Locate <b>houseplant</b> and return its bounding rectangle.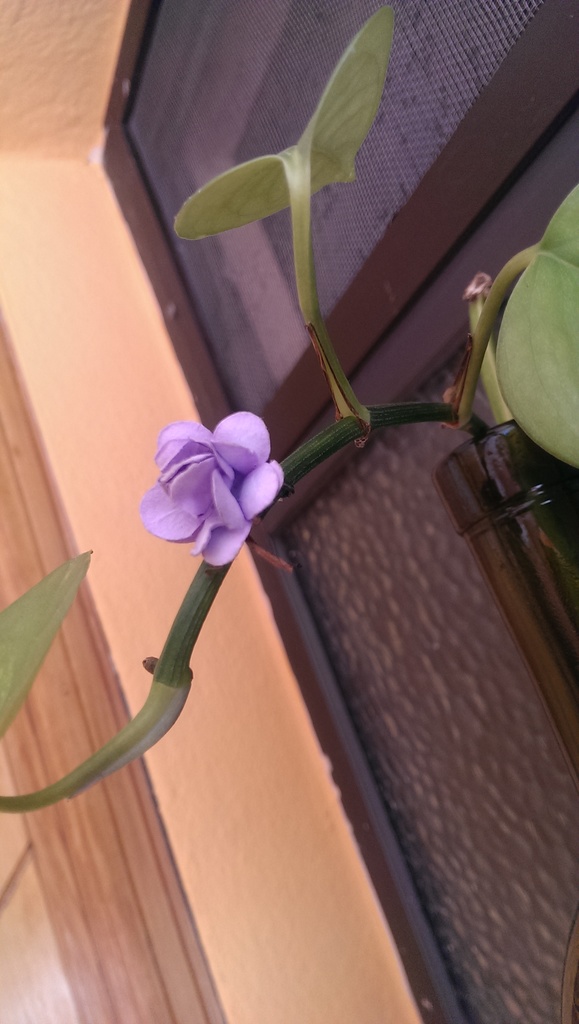
0:3:578:811.
